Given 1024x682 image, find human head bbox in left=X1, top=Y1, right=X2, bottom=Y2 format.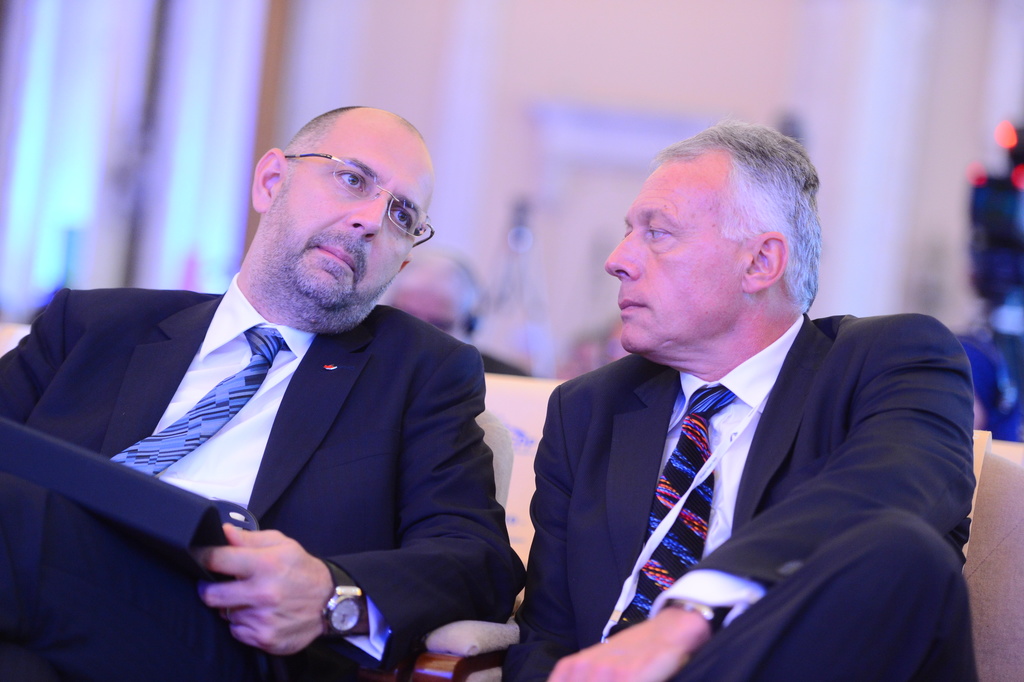
left=604, top=126, right=833, bottom=356.
